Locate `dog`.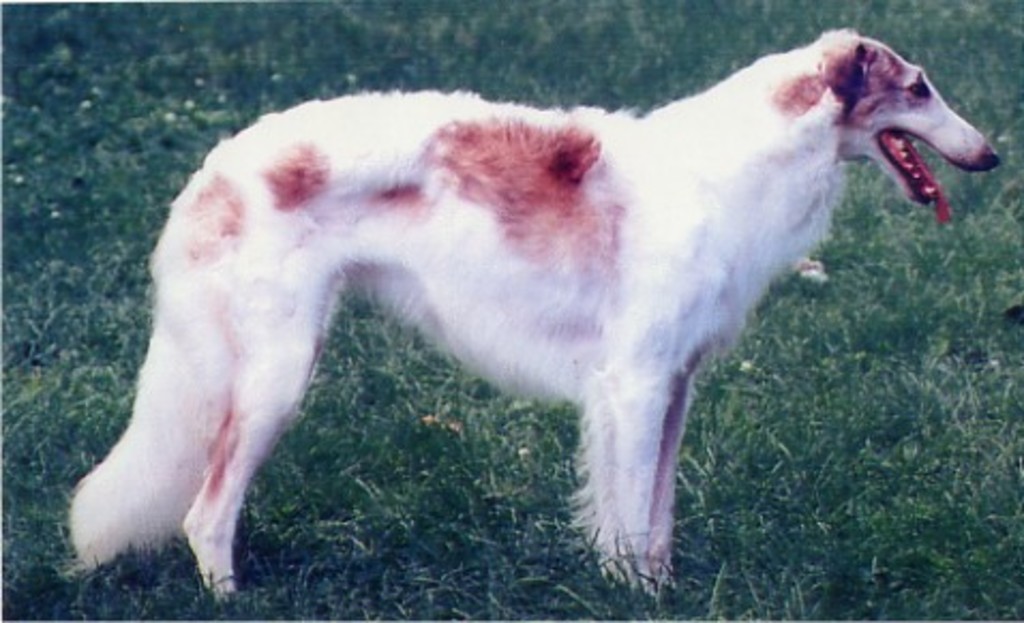
Bounding box: pyautogui.locateOnScreen(62, 24, 1003, 608).
